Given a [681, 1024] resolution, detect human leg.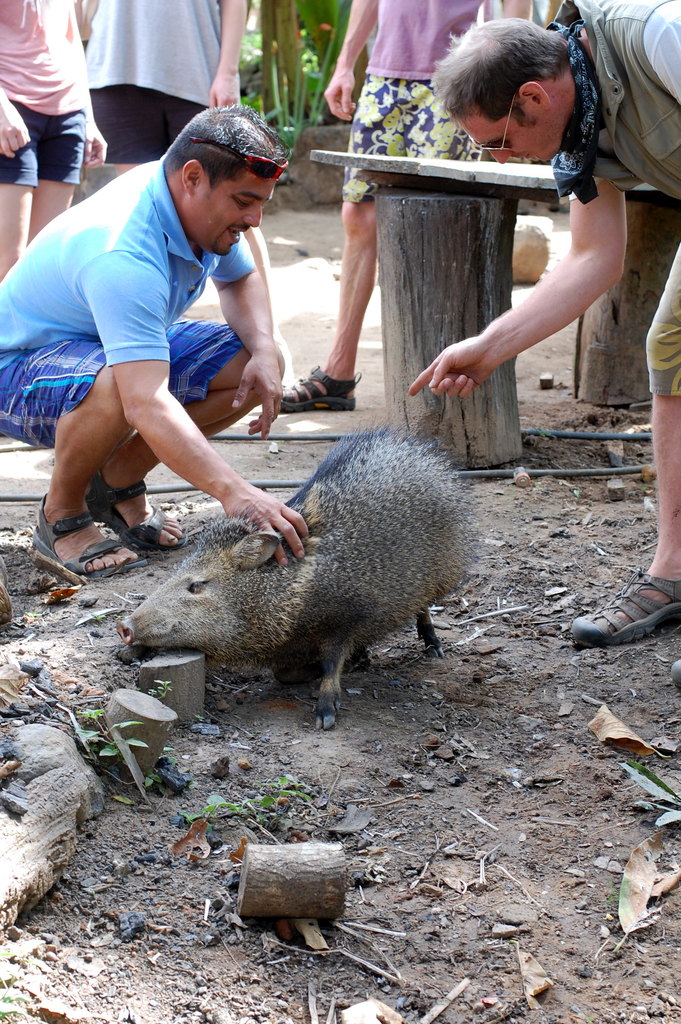
crop(33, 114, 81, 239).
